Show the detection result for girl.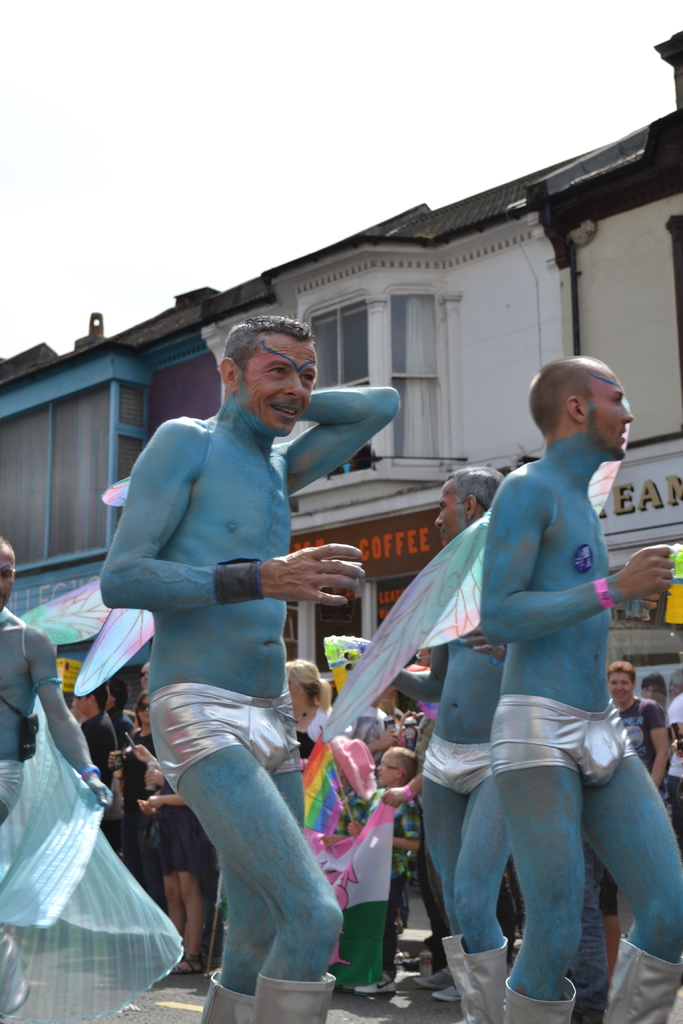
{"left": 135, "top": 778, "right": 211, "bottom": 977}.
